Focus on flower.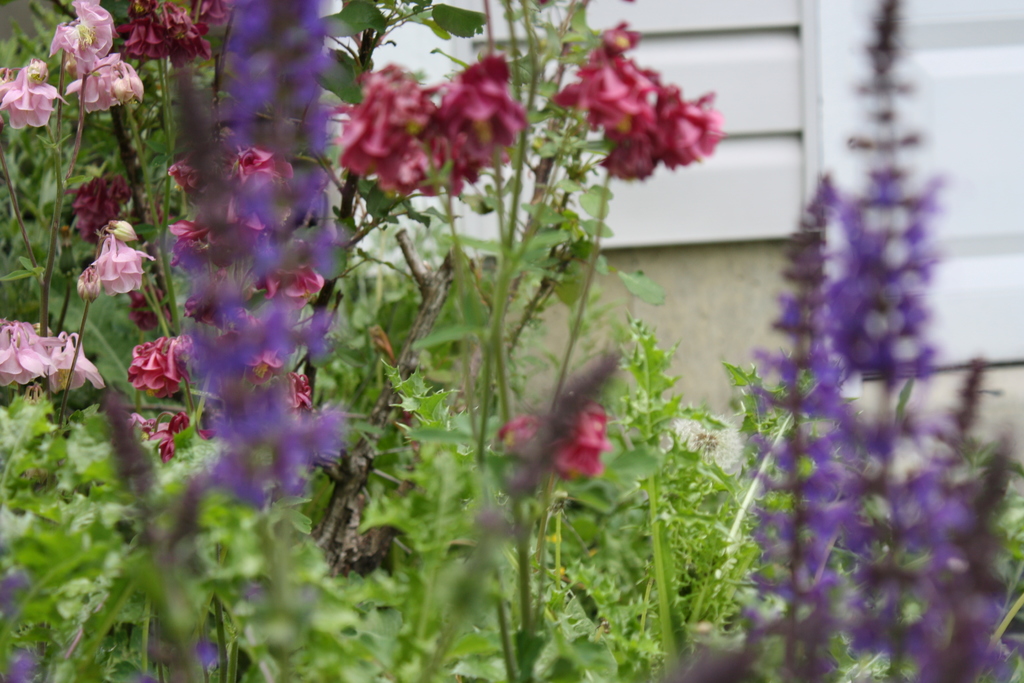
Focused at <region>72, 208, 142, 302</region>.
